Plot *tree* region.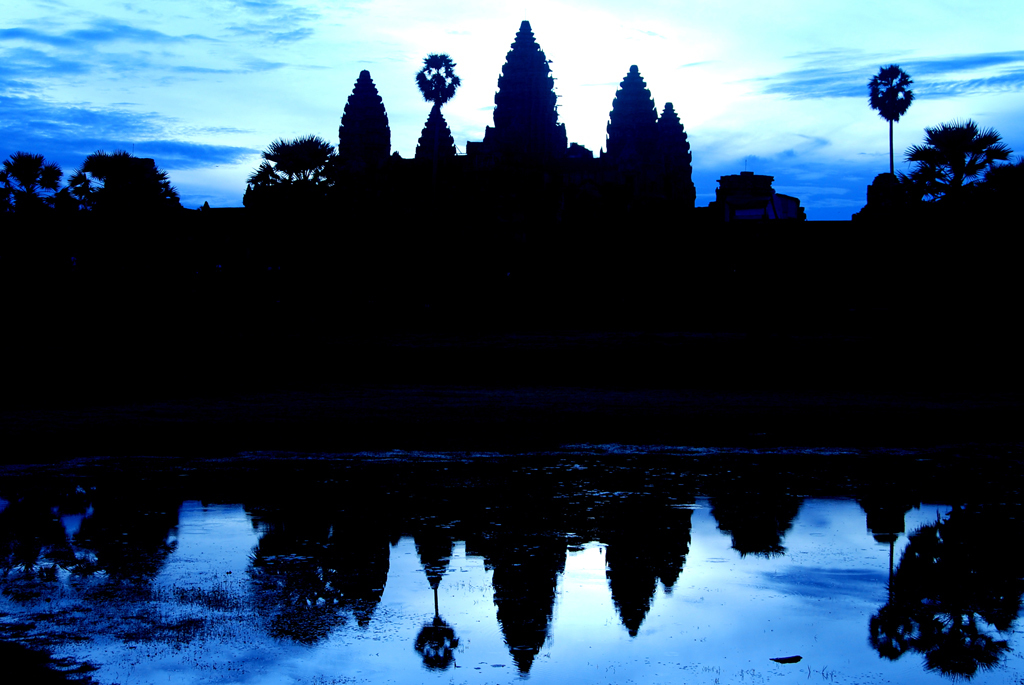
Plotted at box=[868, 58, 914, 176].
